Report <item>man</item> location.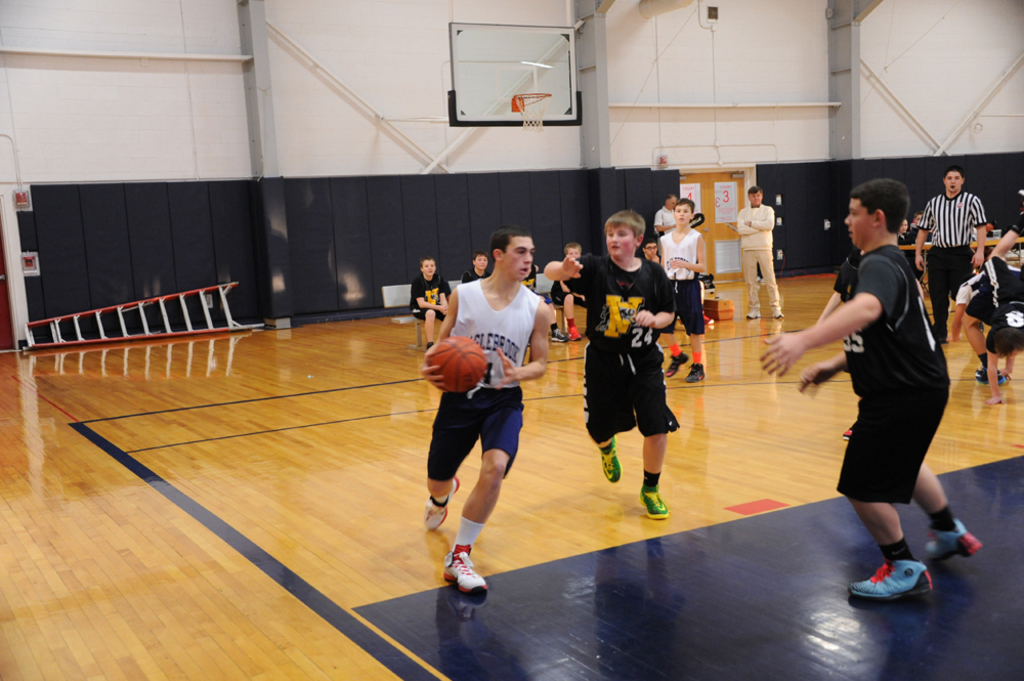
Report: (742,186,779,317).
